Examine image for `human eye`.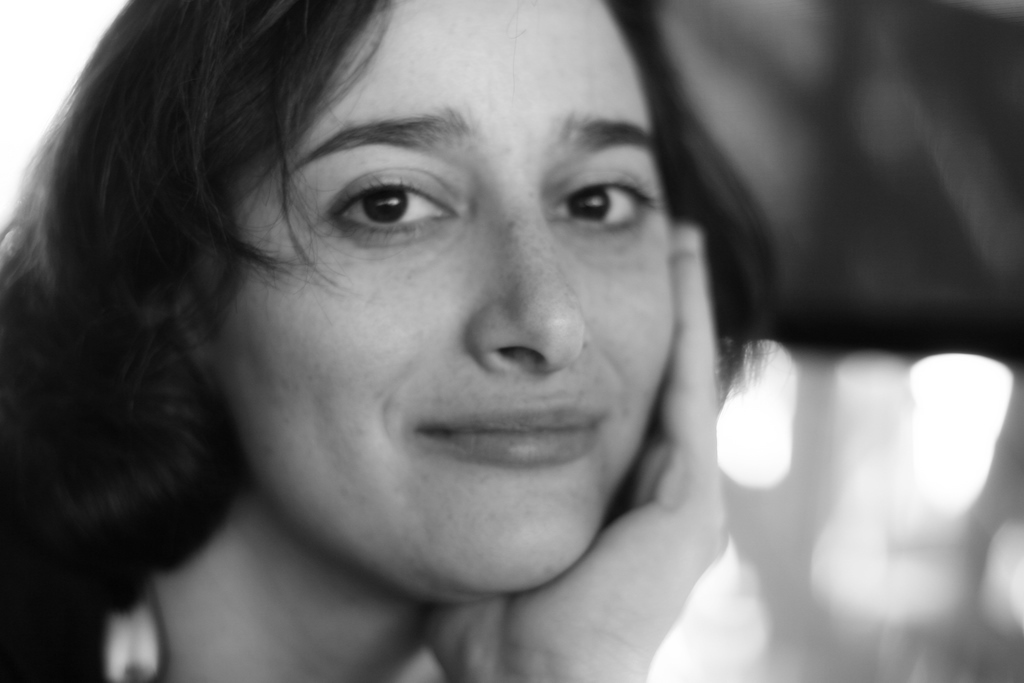
Examination result: 320 170 467 251.
